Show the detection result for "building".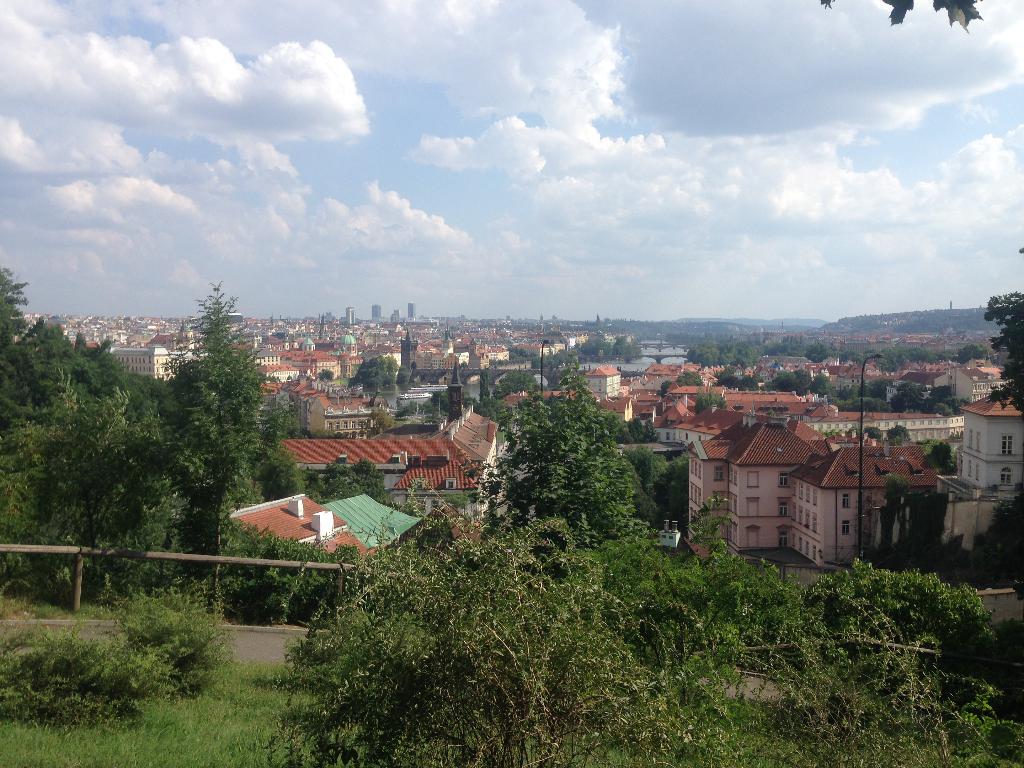
rect(226, 493, 428, 545).
